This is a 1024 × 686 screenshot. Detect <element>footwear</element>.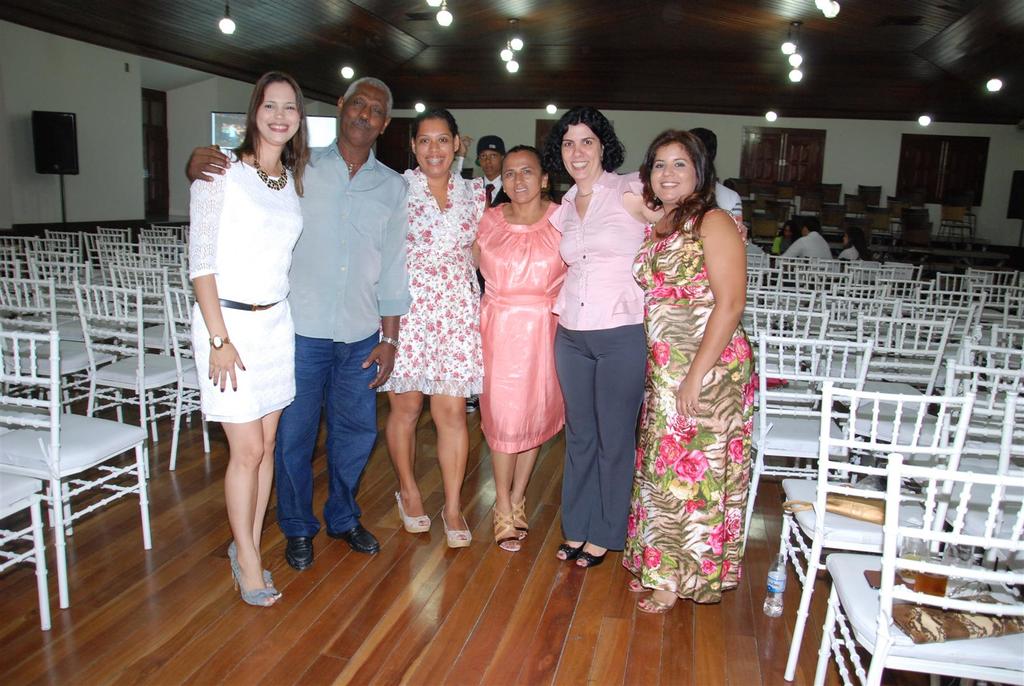
(634,598,678,616).
